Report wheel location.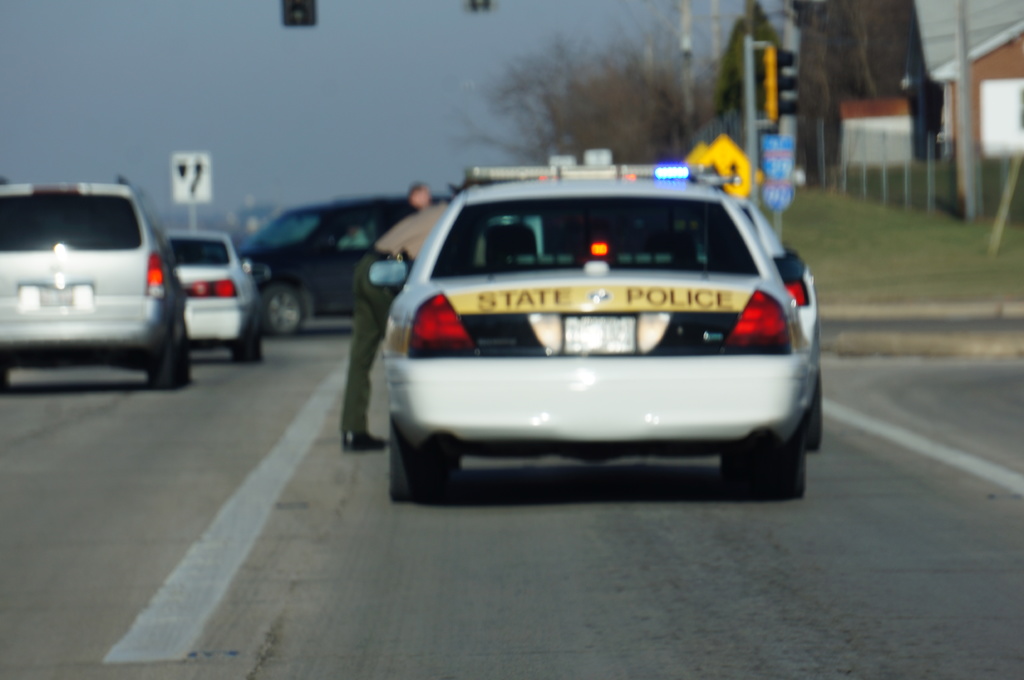
Report: x1=177 y1=325 x2=194 y2=381.
